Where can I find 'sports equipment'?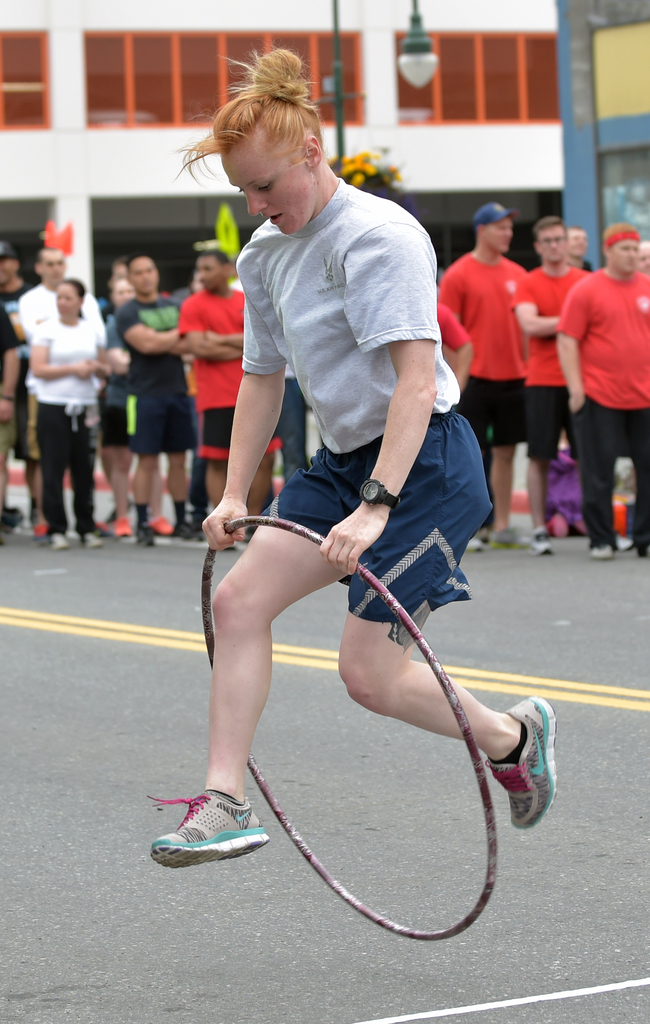
You can find it at [left=194, top=508, right=501, bottom=949].
